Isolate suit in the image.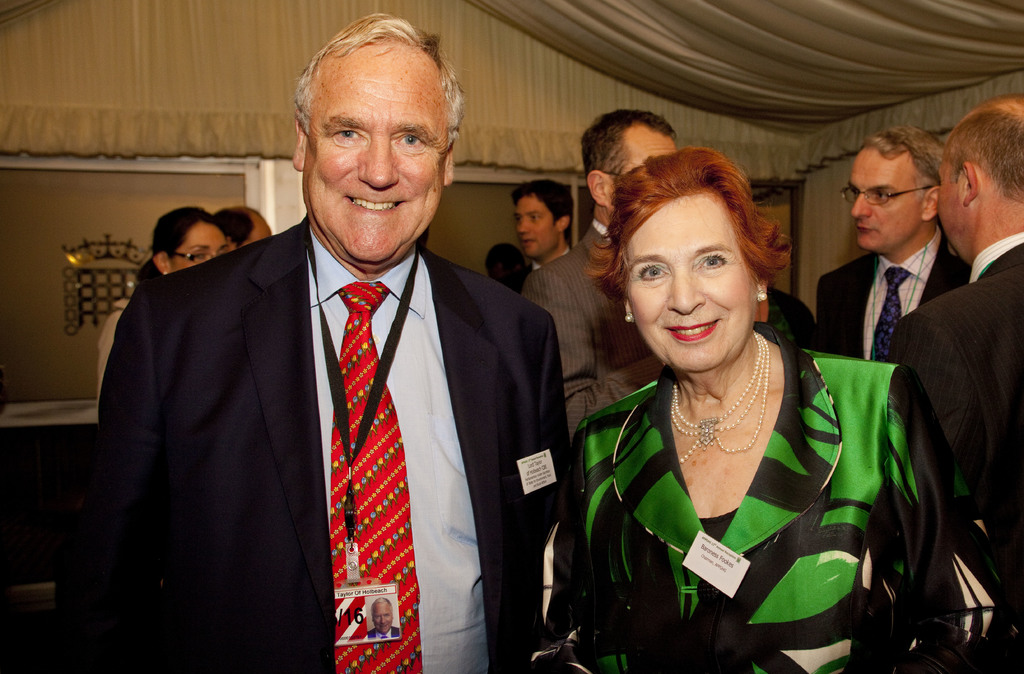
Isolated region: <bbox>131, 52, 576, 662</bbox>.
